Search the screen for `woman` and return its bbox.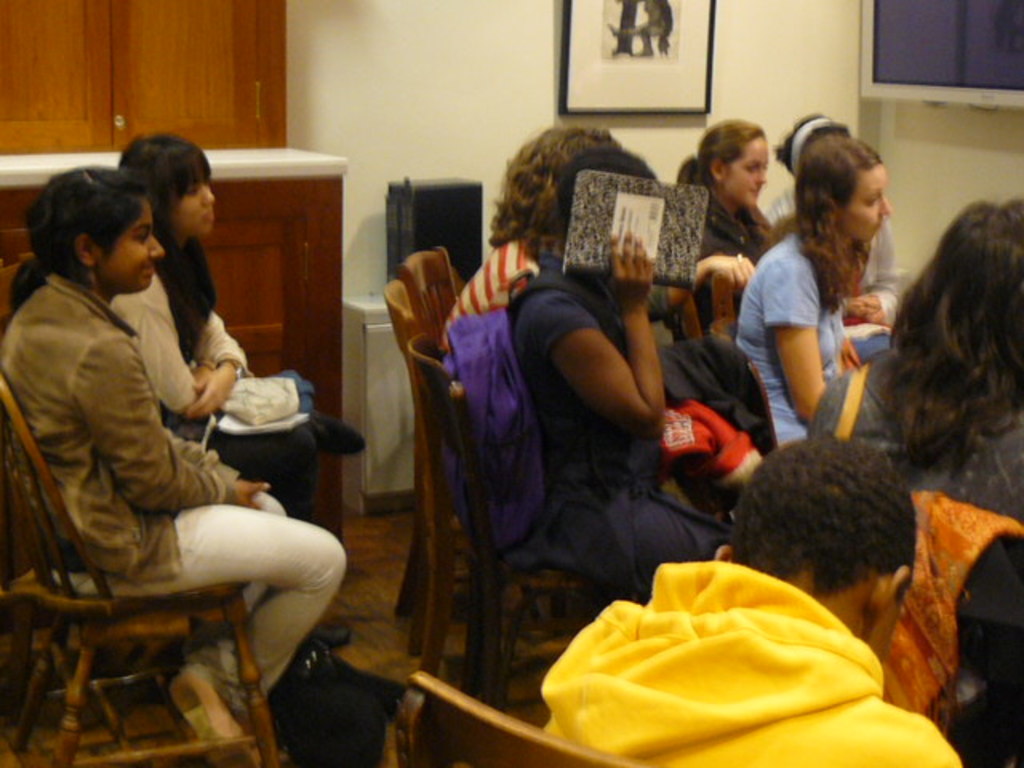
Found: (left=675, top=110, right=774, bottom=341).
